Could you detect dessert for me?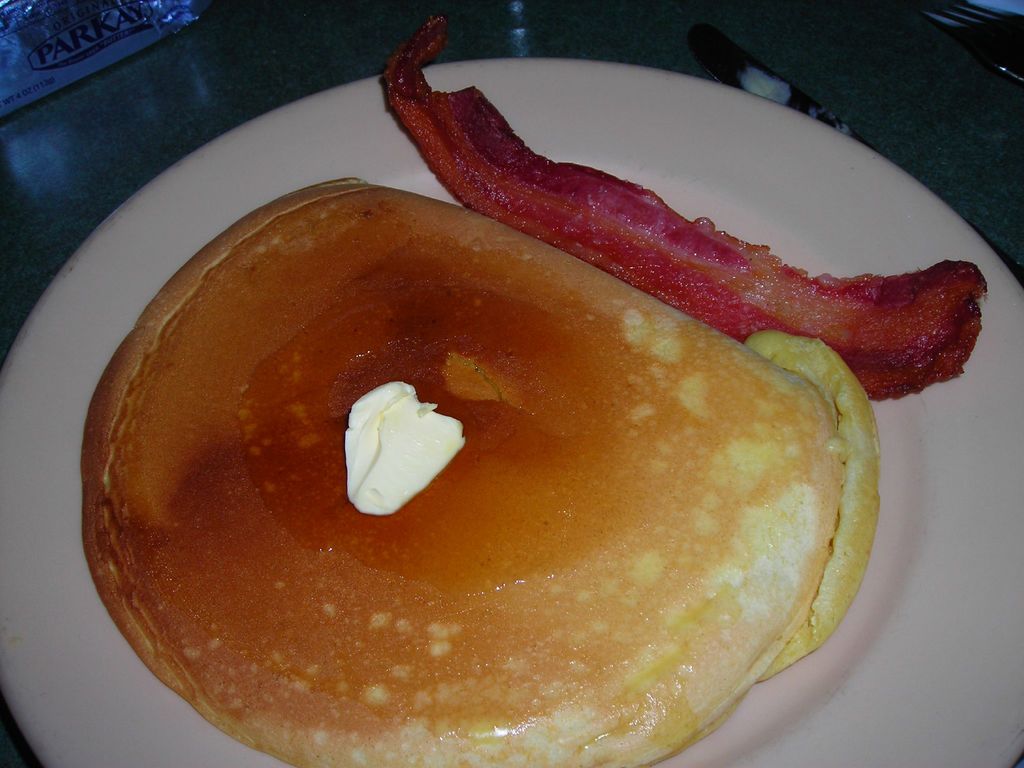
Detection result: pyautogui.locateOnScreen(387, 20, 997, 395).
